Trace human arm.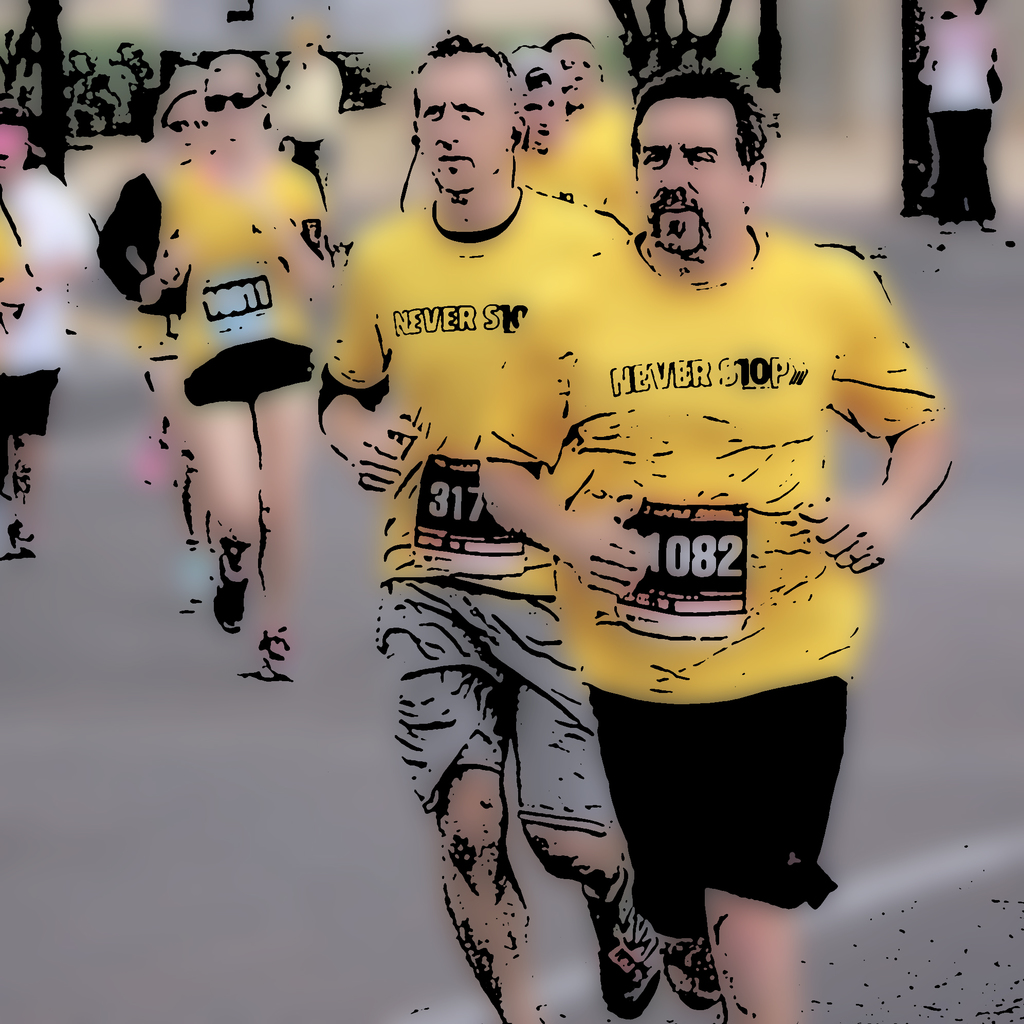
Traced to [799, 248, 954, 570].
